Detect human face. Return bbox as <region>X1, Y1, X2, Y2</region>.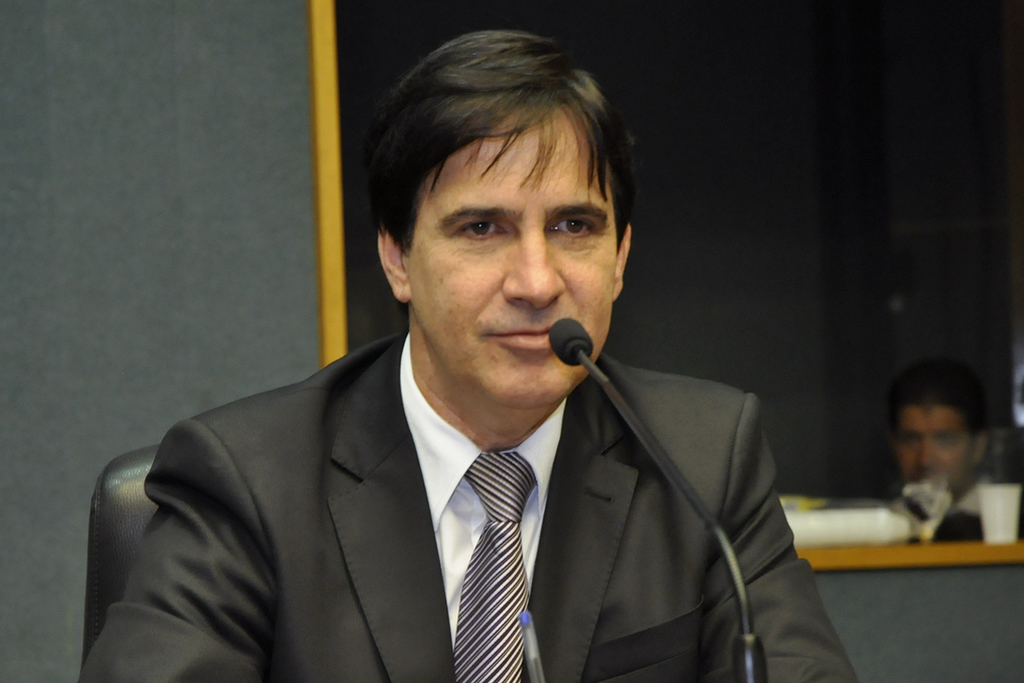
<region>407, 108, 614, 405</region>.
